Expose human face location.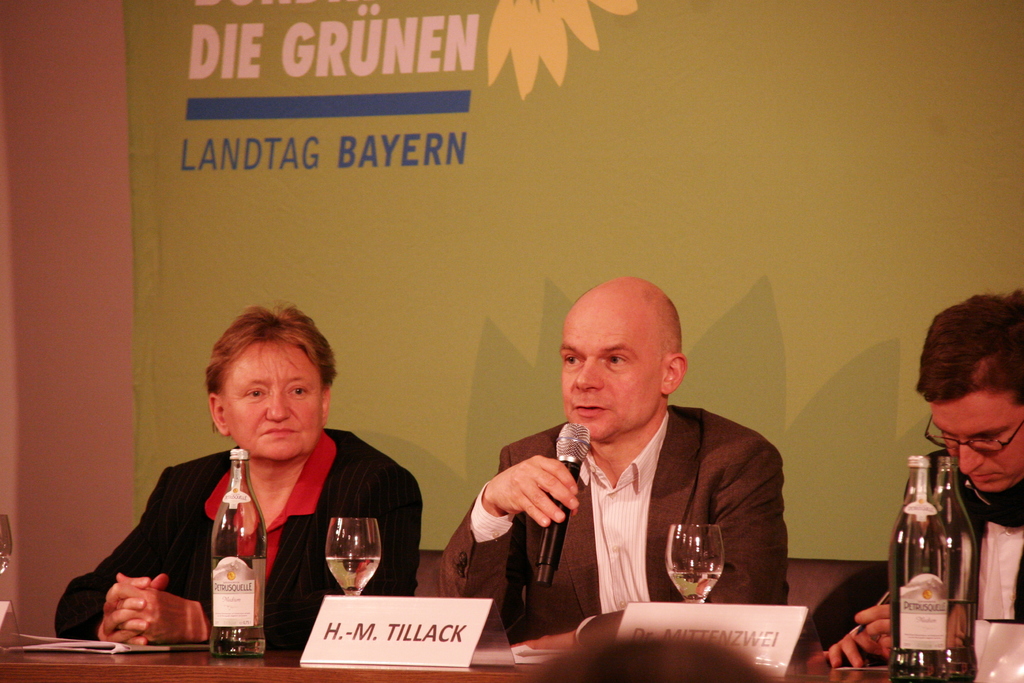
Exposed at <bbox>560, 322, 665, 444</bbox>.
